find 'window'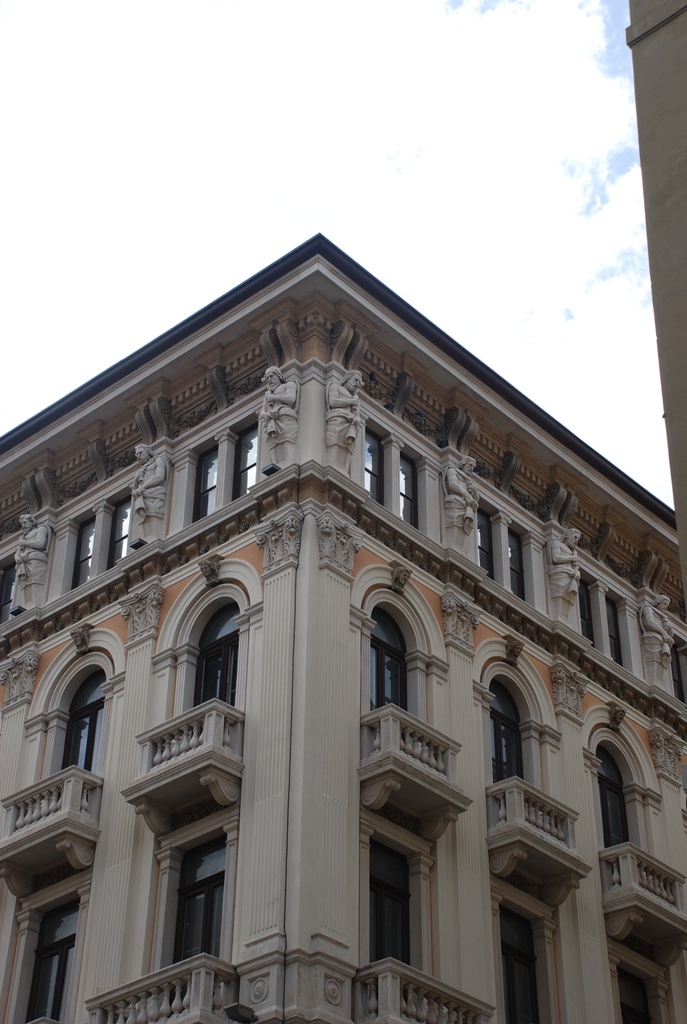
{"left": 12, "top": 897, "right": 80, "bottom": 1012}
